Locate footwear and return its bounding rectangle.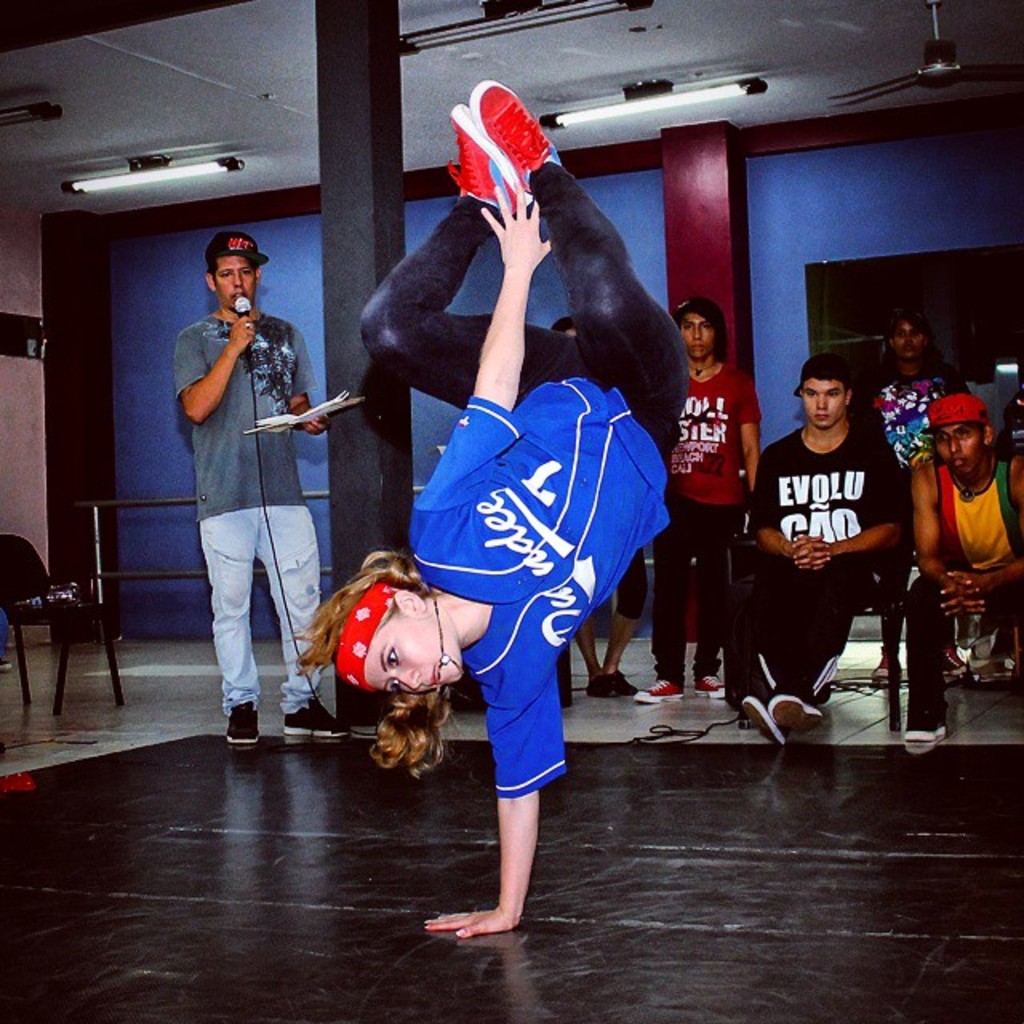
locate(742, 694, 789, 742).
